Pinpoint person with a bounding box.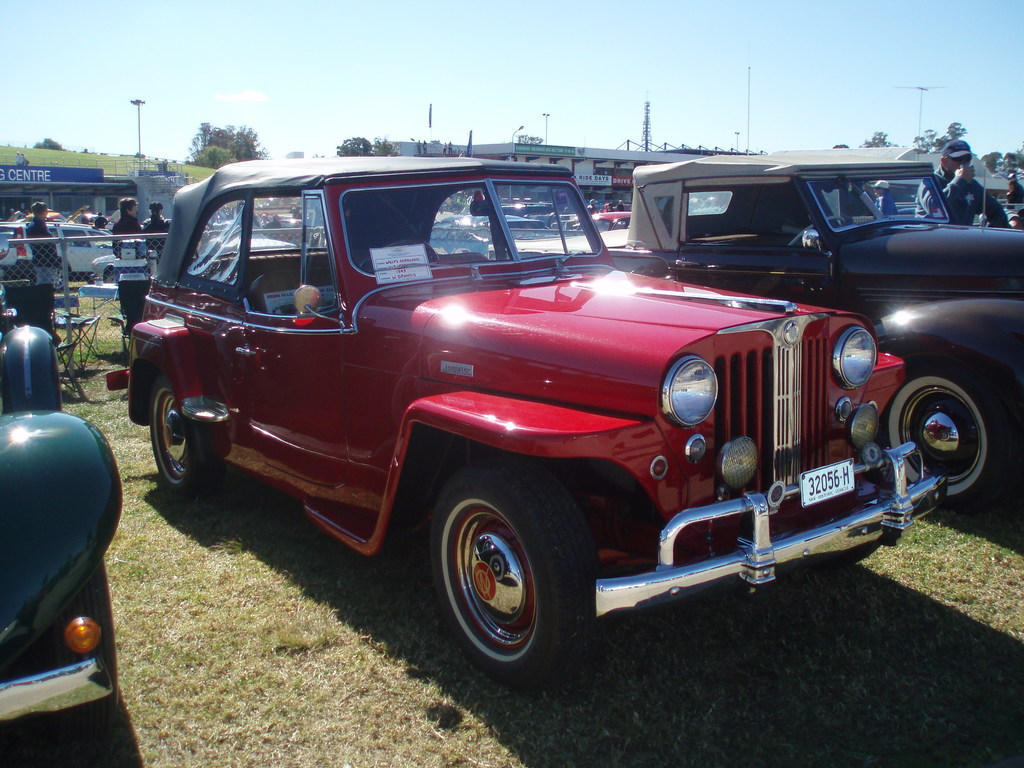
[259,213,271,228].
